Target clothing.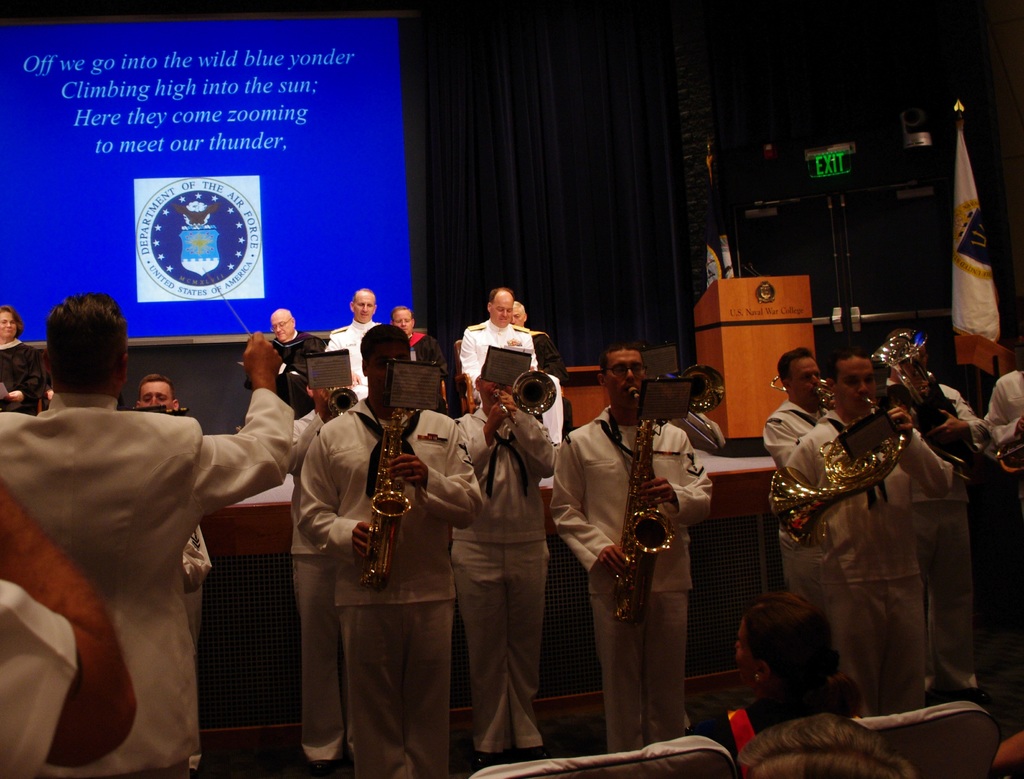
Target region: {"left": 947, "top": 383, "right": 995, "bottom": 446}.
